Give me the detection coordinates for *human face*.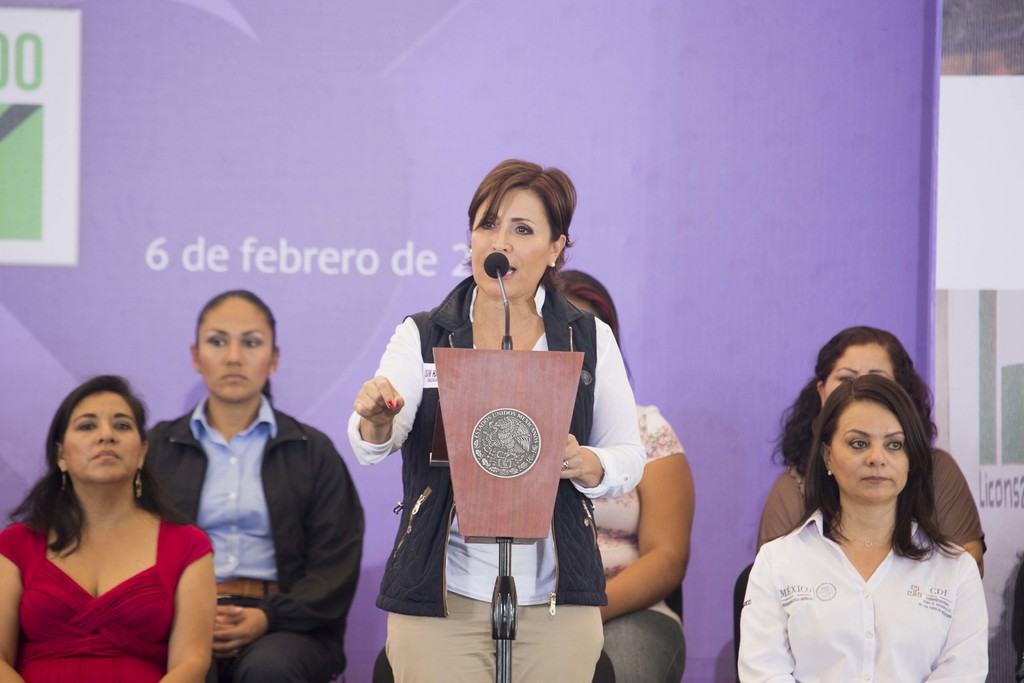
locate(472, 191, 551, 300).
